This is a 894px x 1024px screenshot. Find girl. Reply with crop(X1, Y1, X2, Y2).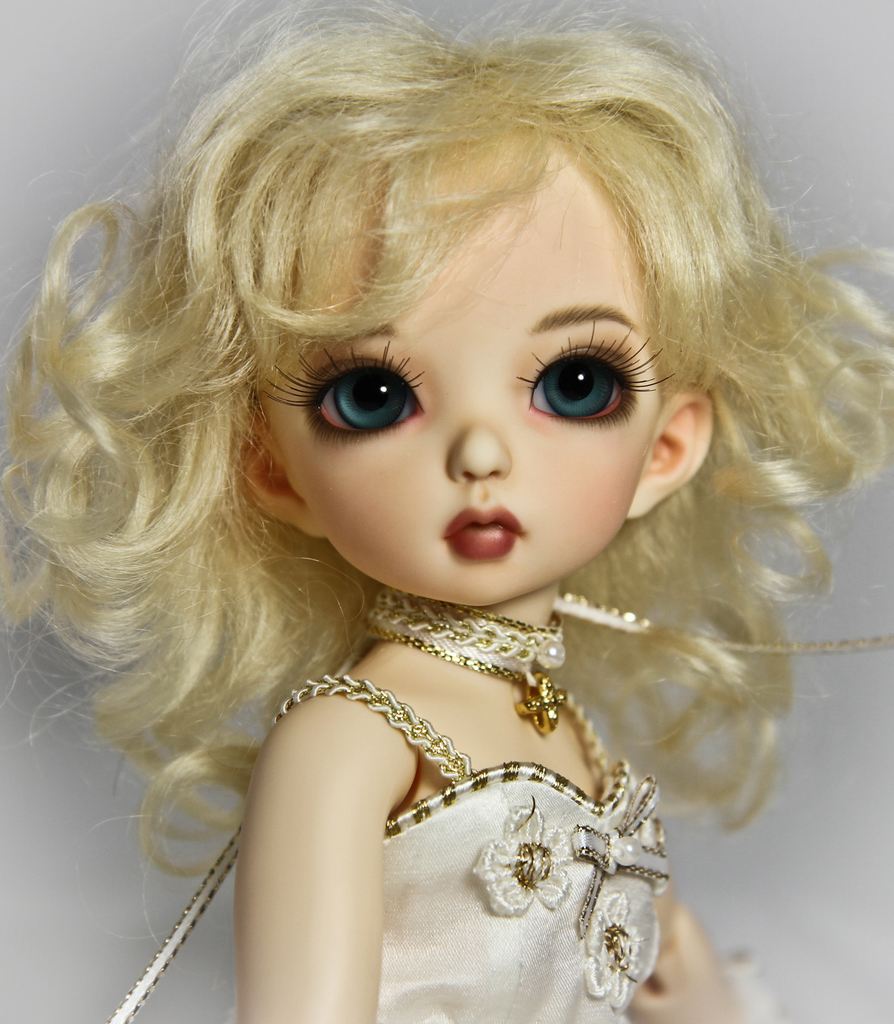
crop(0, 0, 893, 1023).
